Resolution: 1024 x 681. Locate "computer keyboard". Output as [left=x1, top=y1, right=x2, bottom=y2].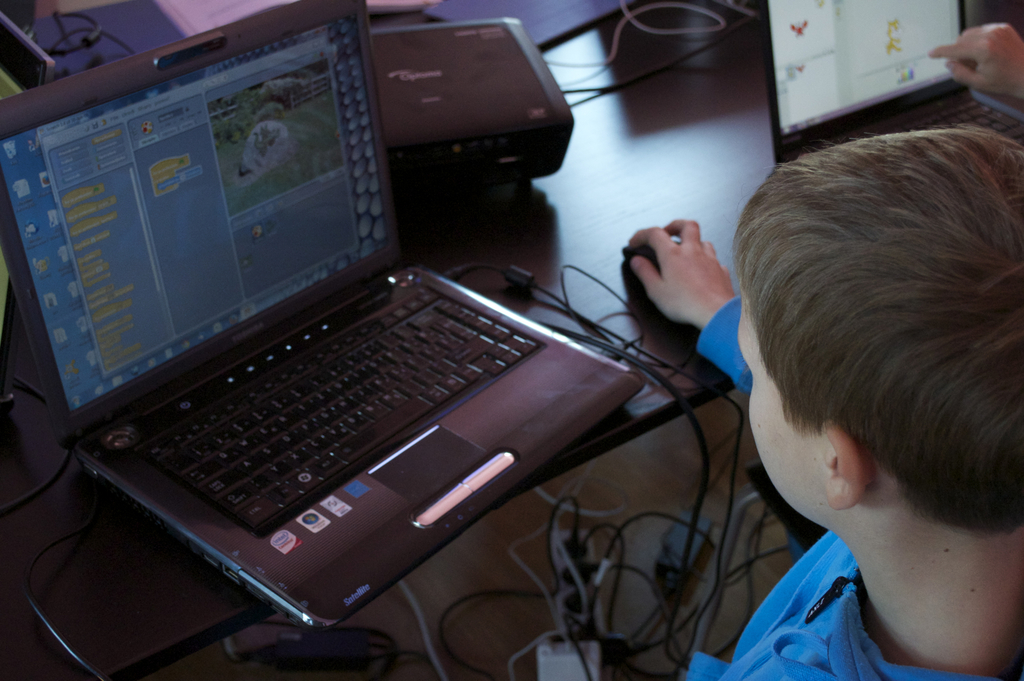
[left=136, top=286, right=545, bottom=526].
